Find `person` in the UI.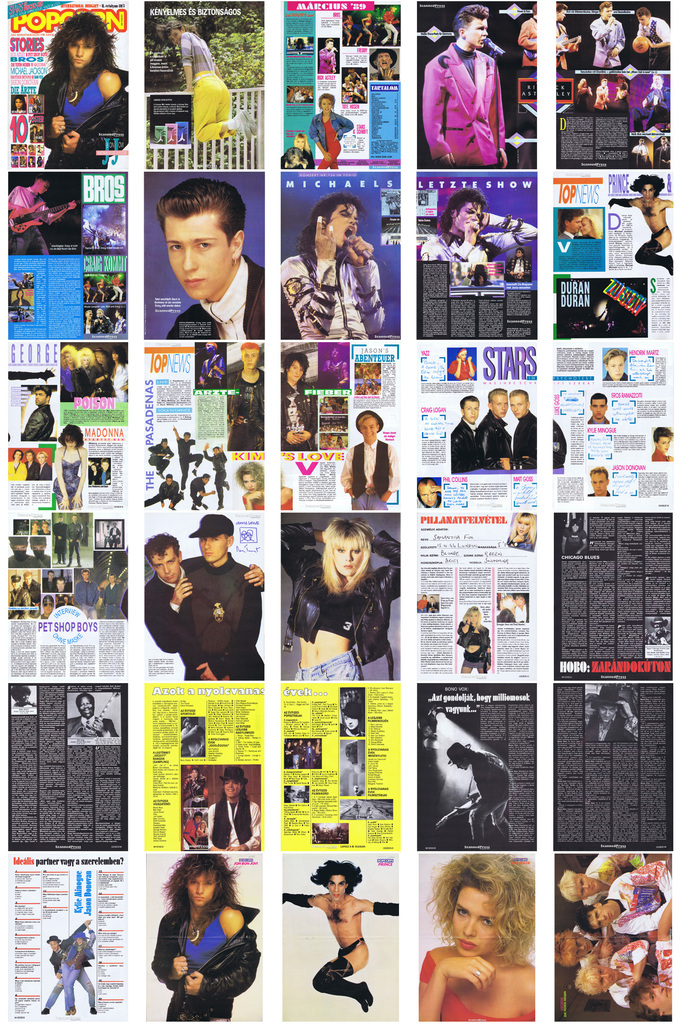
UI element at 515 1 543 64.
